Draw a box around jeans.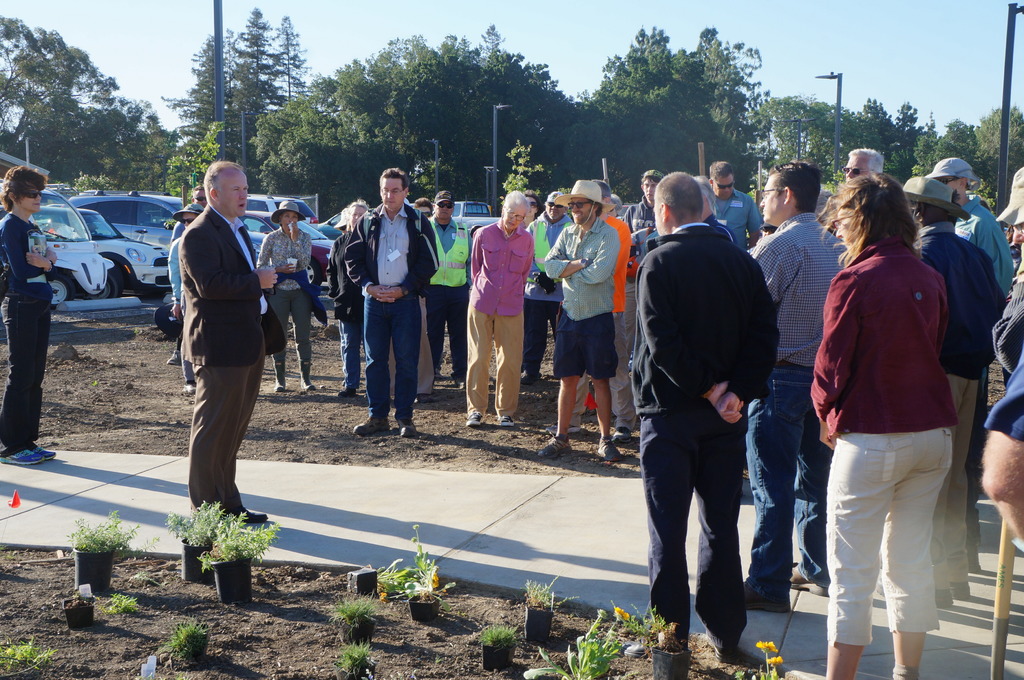
bbox(365, 289, 421, 424).
